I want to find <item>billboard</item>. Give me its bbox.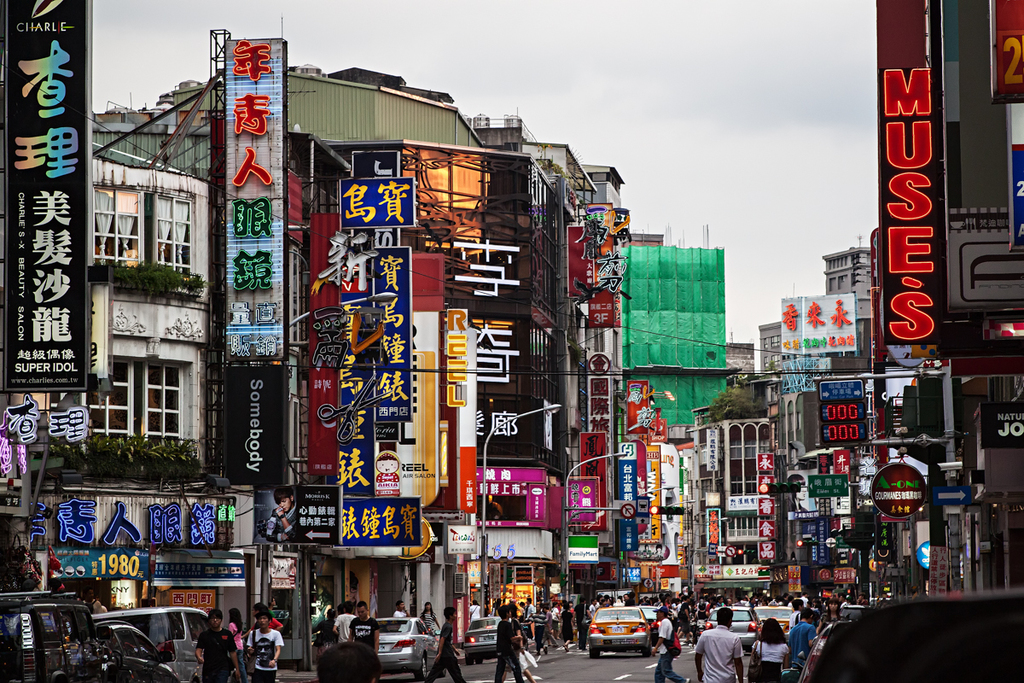
BBox(43, 545, 148, 579).
